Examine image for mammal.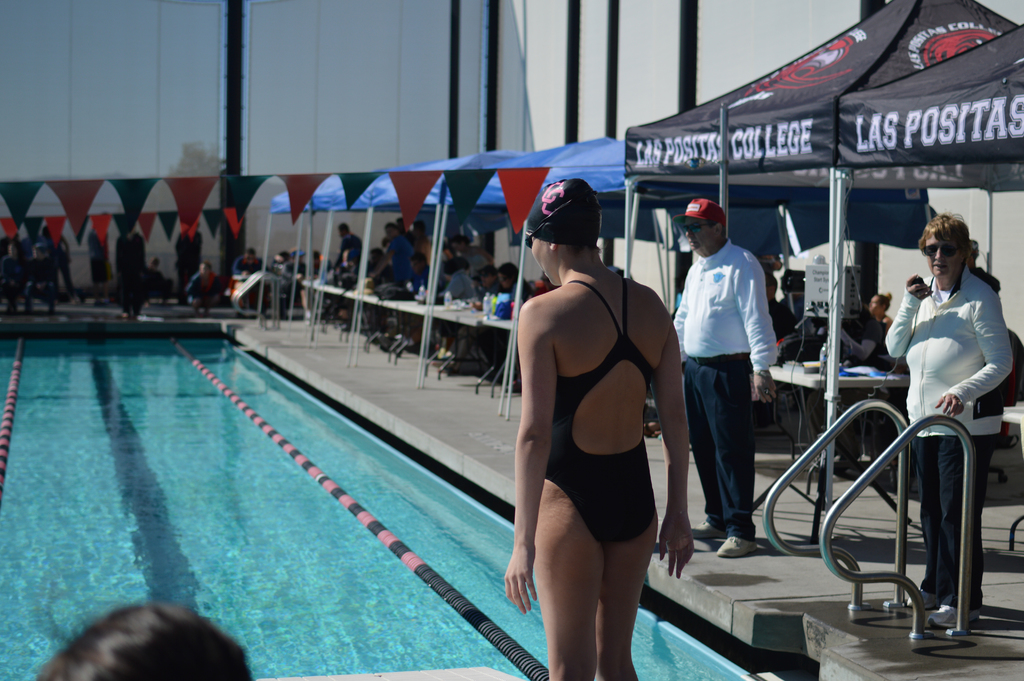
Examination result: (x1=695, y1=147, x2=796, y2=598).
